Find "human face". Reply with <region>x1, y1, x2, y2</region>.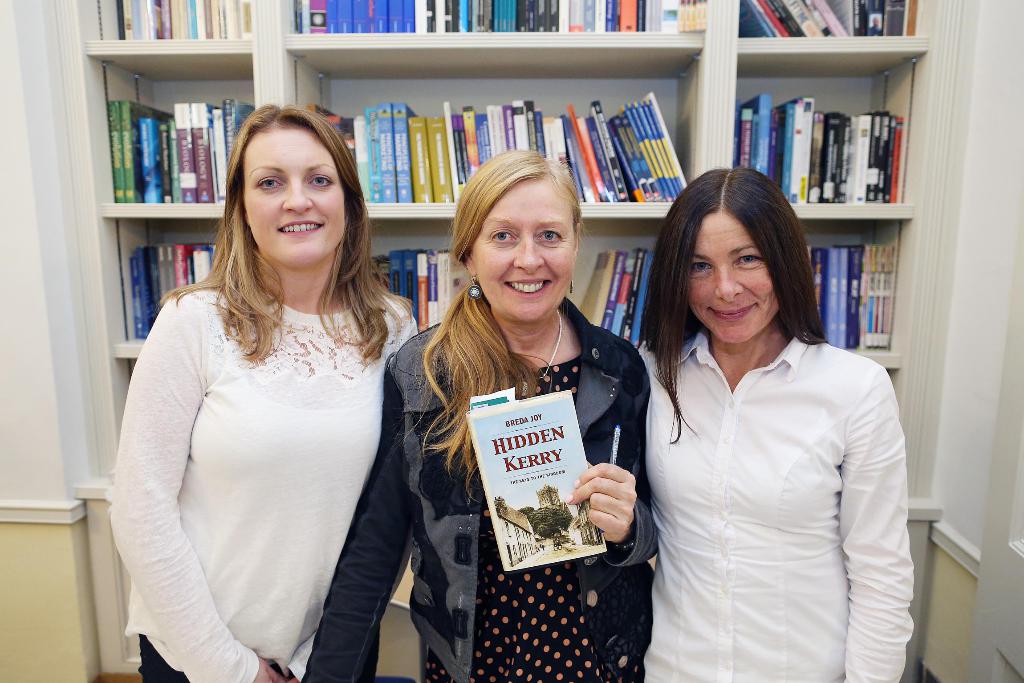
<region>472, 179, 575, 324</region>.
